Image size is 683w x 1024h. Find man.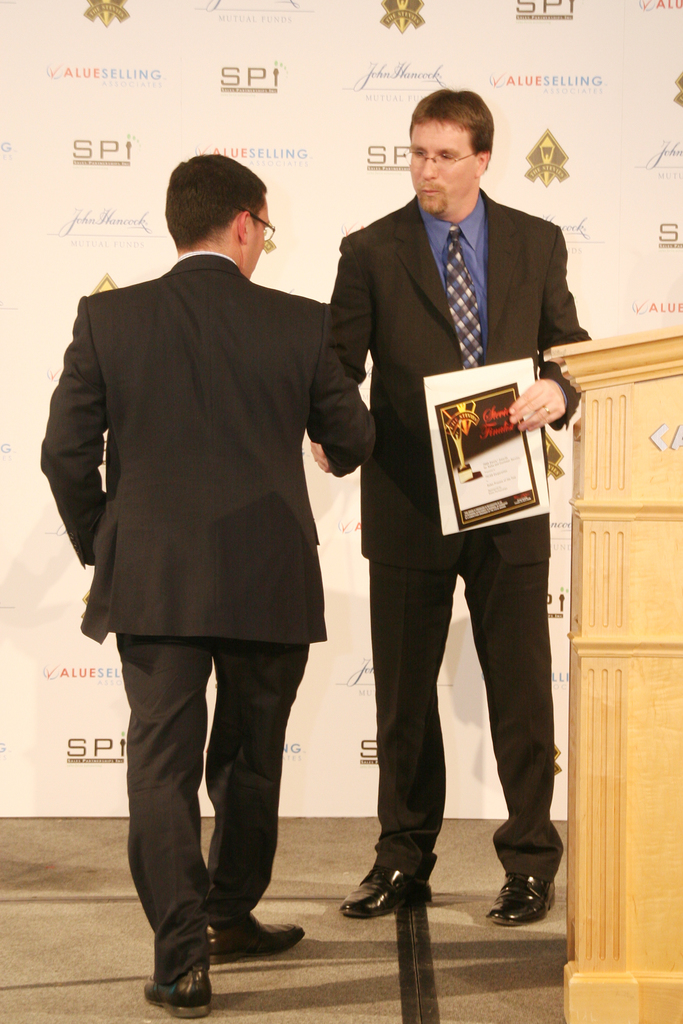
(49, 140, 373, 943).
